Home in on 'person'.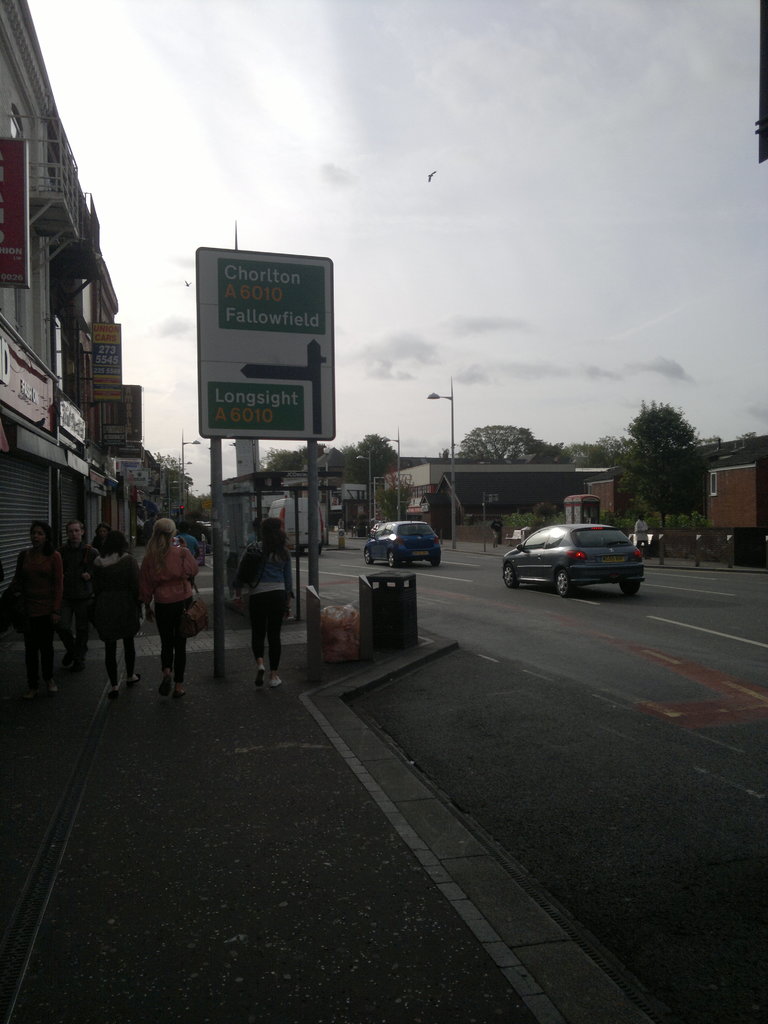
Homed in at <box>60,524,100,676</box>.
